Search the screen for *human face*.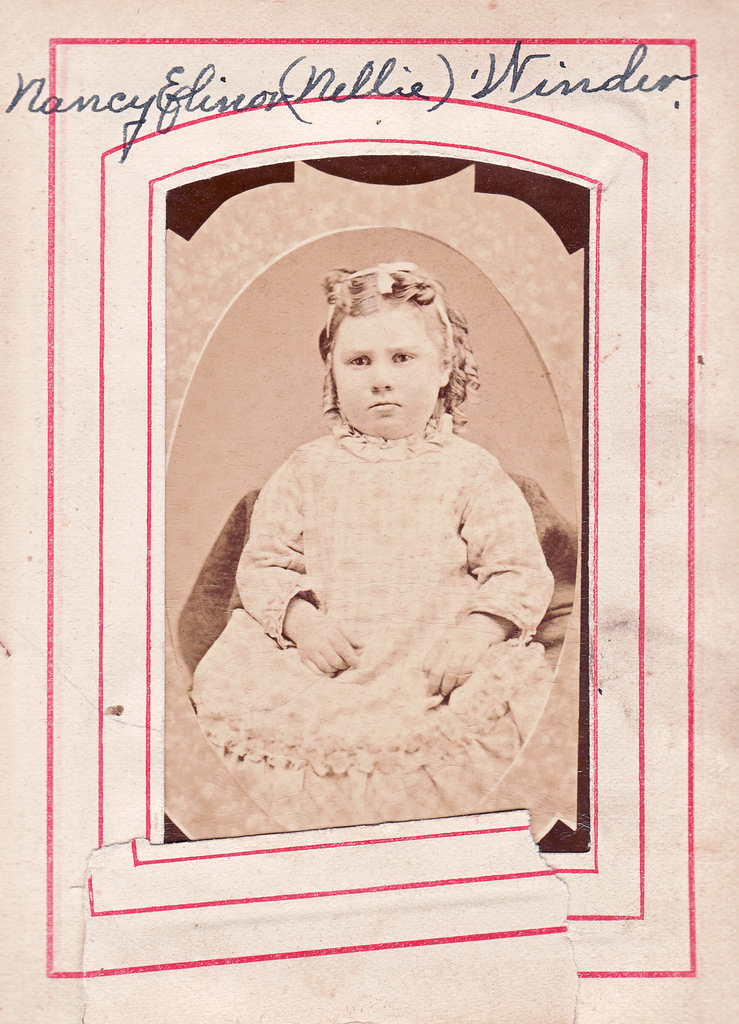
Found at detection(334, 305, 441, 431).
